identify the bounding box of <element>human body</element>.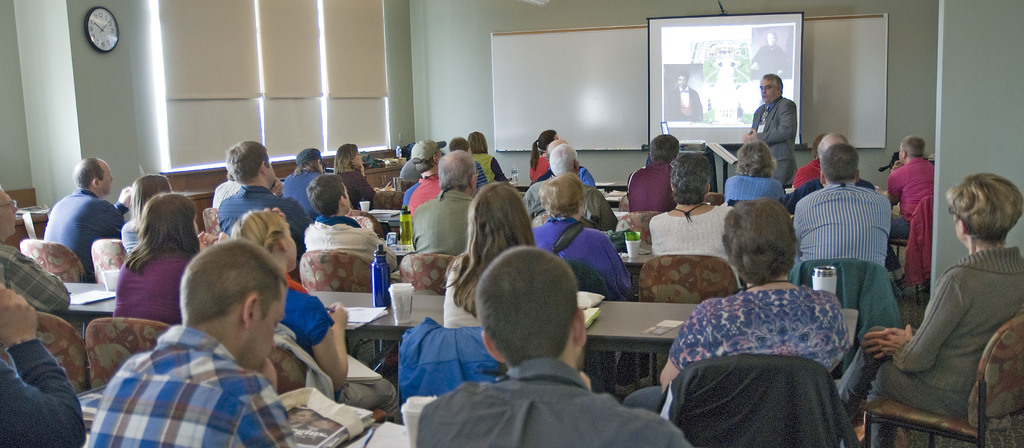
(left=662, top=72, right=703, bottom=124).
